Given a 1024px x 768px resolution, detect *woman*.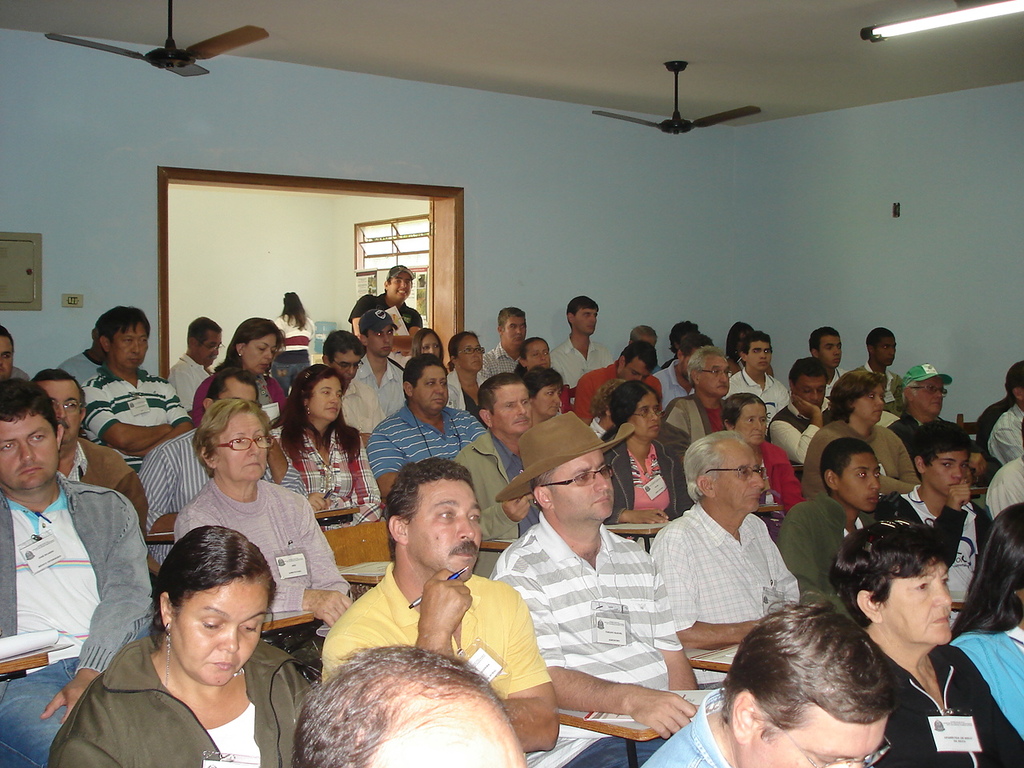
bbox=[513, 334, 557, 378].
